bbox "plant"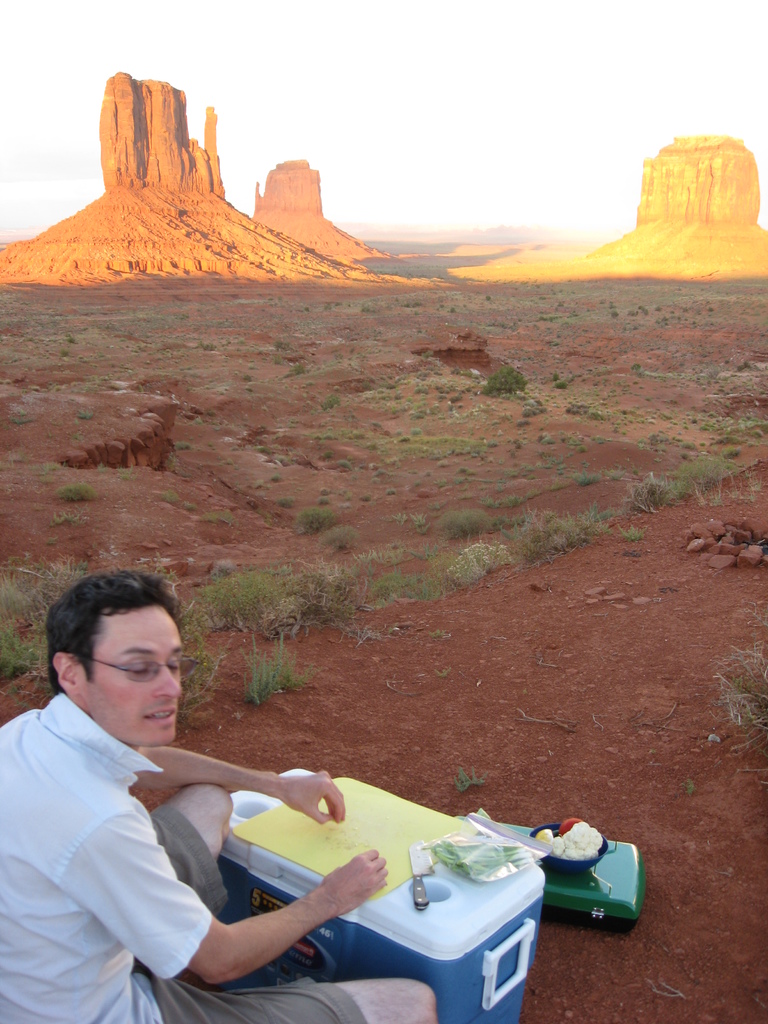
detection(469, 362, 532, 395)
